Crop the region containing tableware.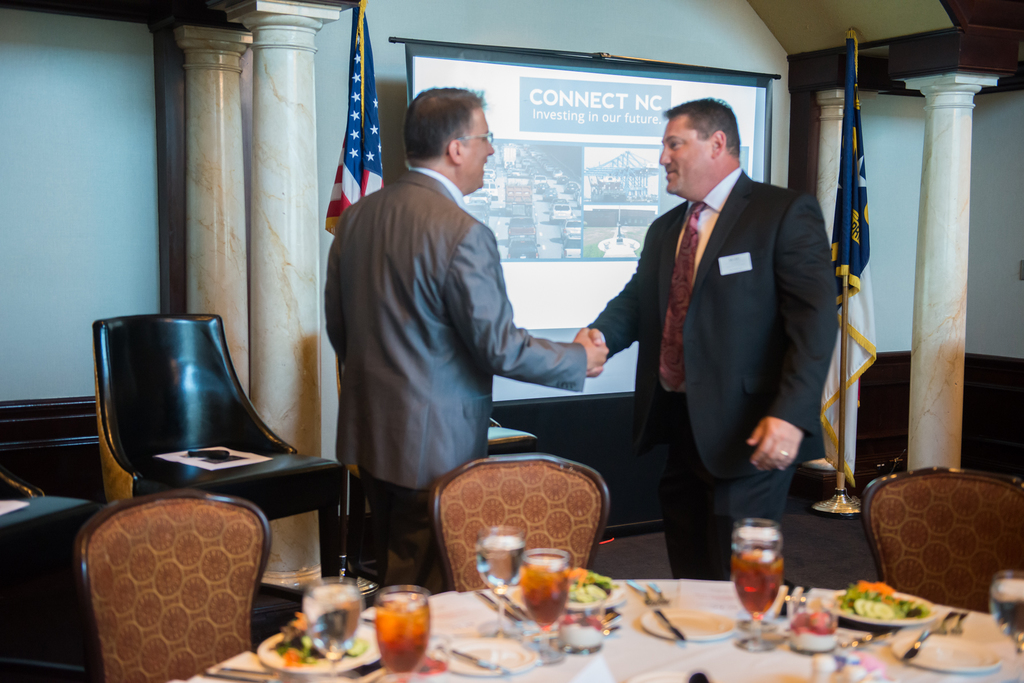
Crop region: crop(301, 579, 362, 682).
